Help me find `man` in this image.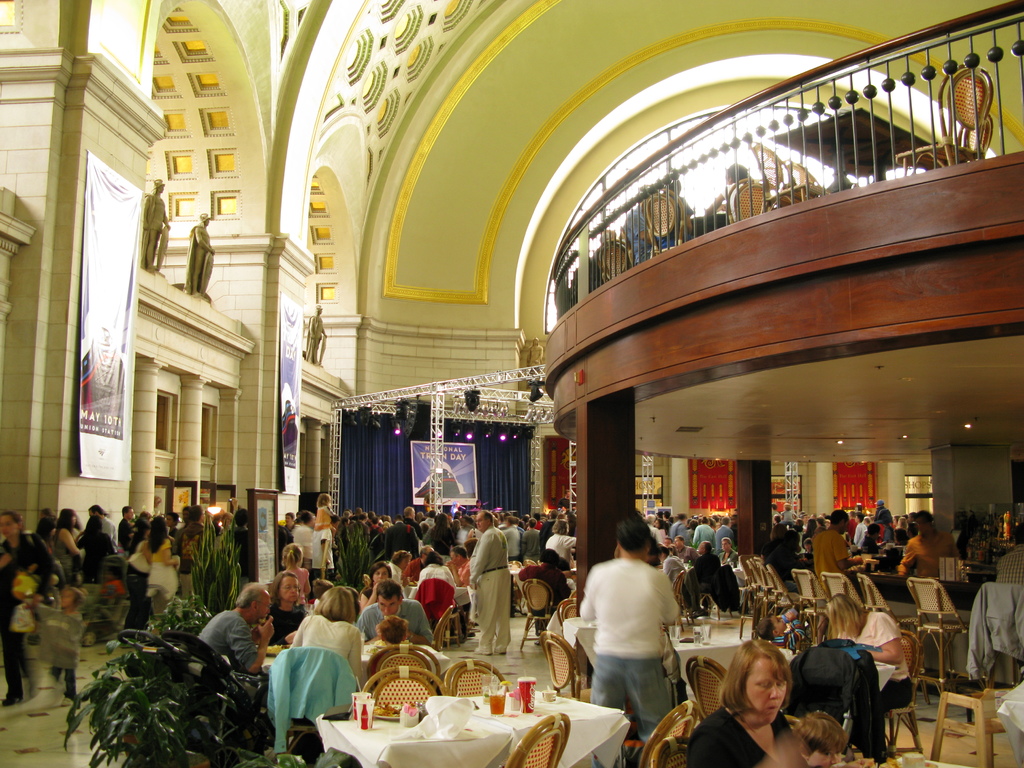
Found it: x1=402 y1=503 x2=428 y2=544.
